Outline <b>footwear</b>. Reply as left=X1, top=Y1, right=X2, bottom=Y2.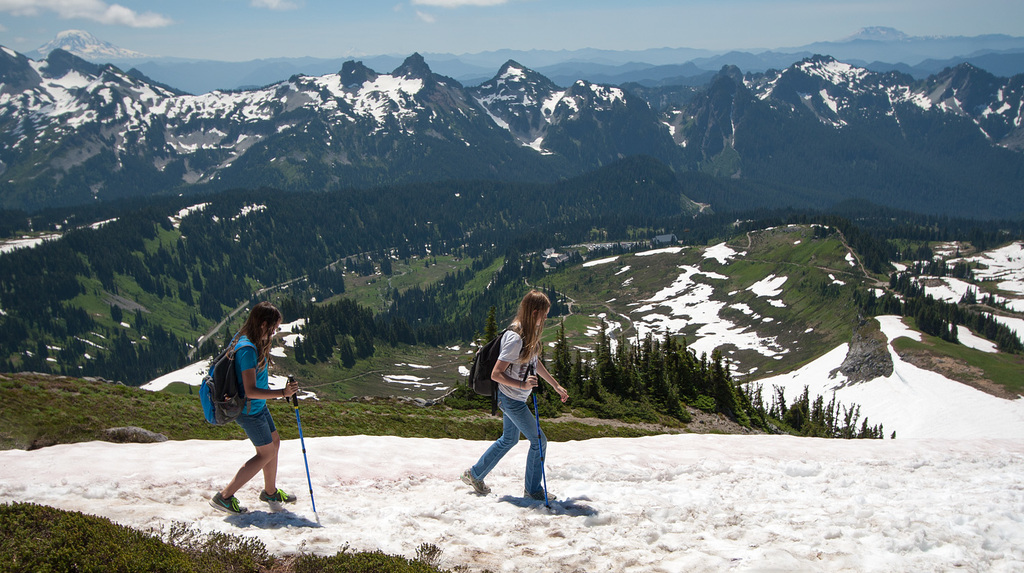
left=520, top=483, right=556, bottom=503.
